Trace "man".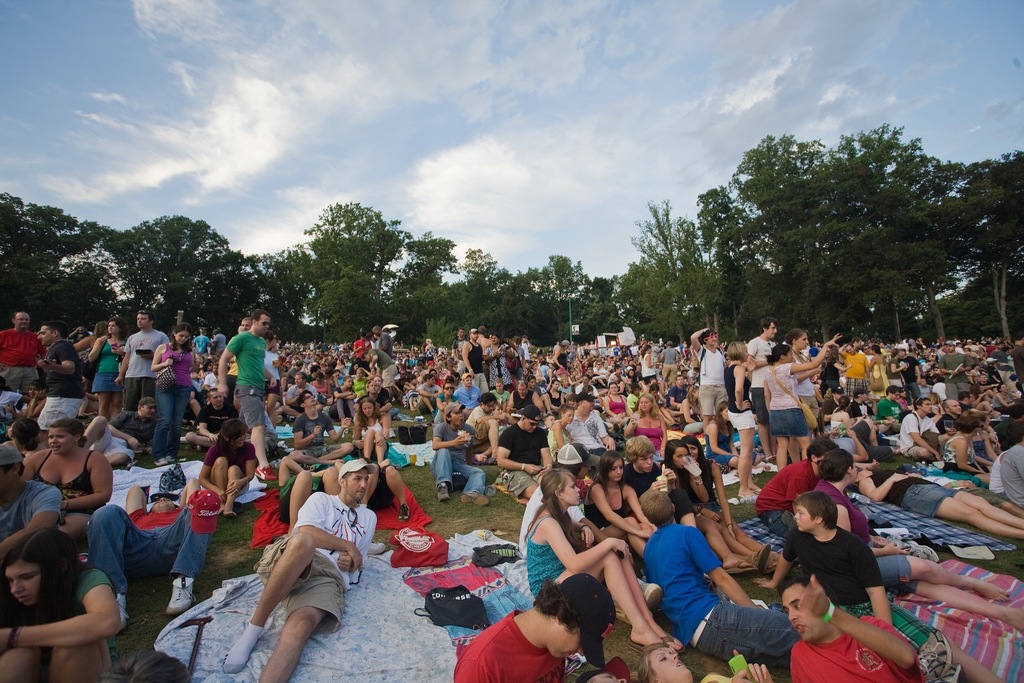
Traced to x1=745 y1=317 x2=776 y2=460.
